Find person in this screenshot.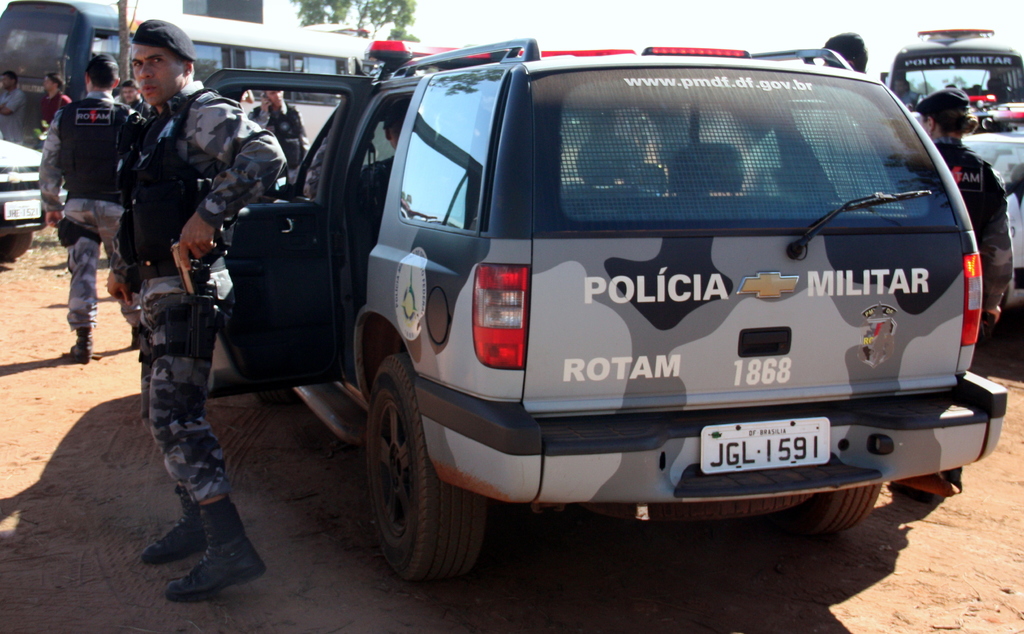
The bounding box for person is (250, 86, 307, 190).
